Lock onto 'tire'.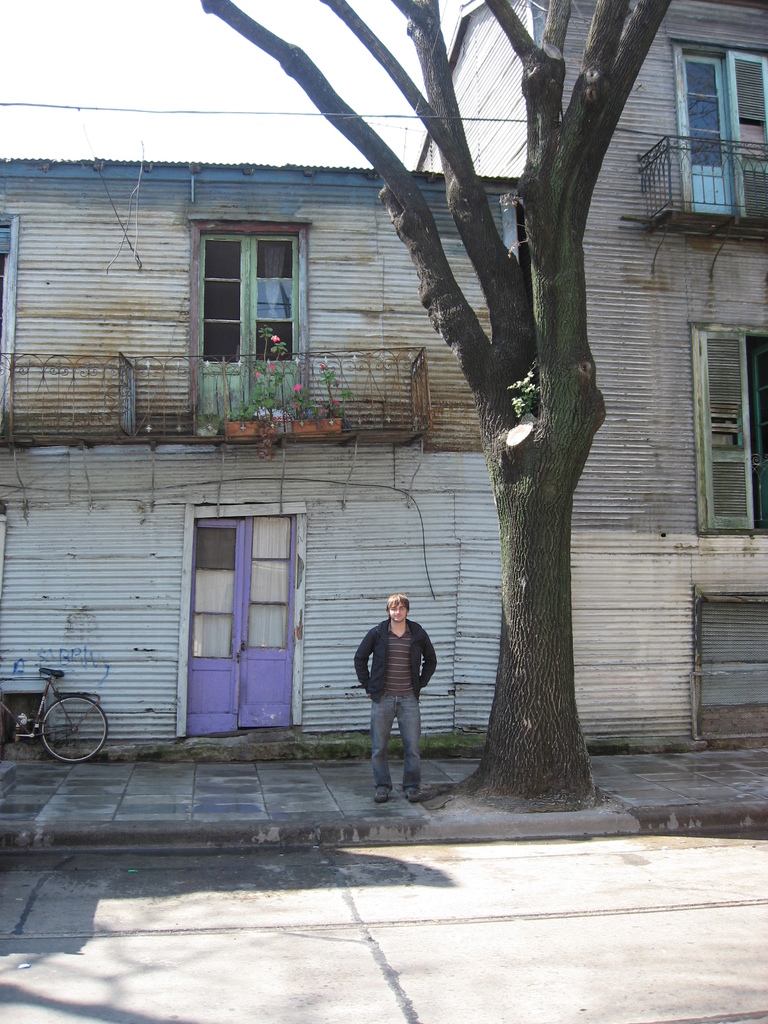
Locked: 37/695/113/763.
